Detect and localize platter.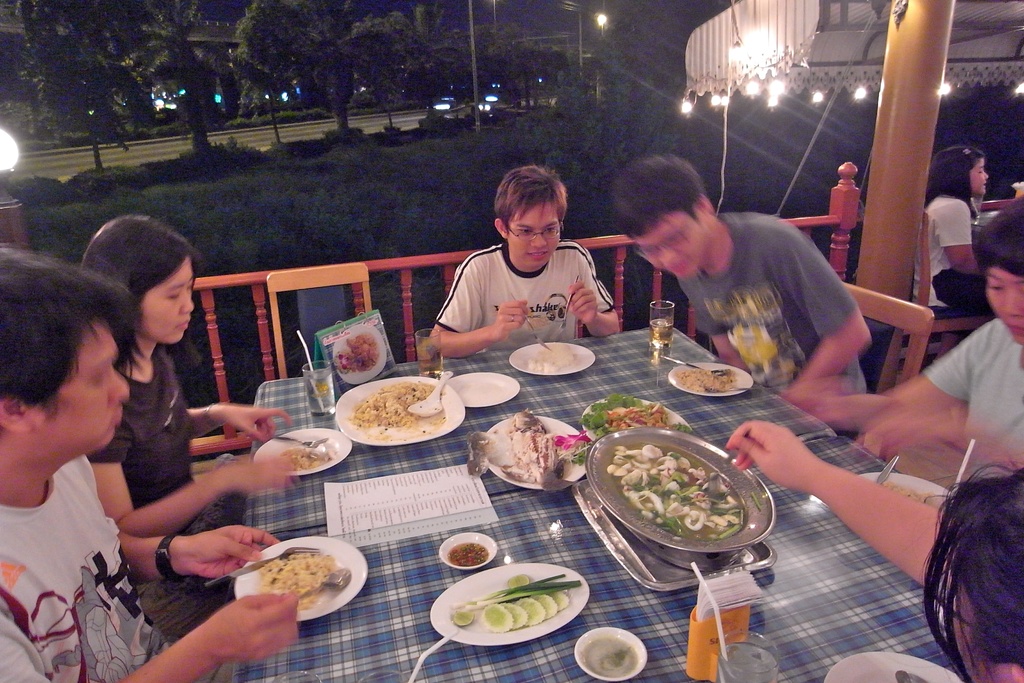
Localized at 509/343/594/375.
